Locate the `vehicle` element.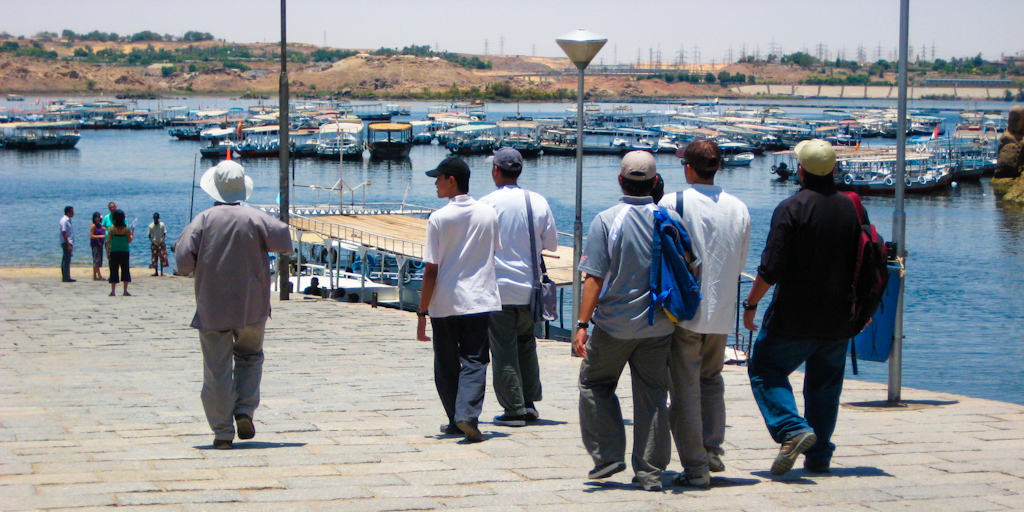
Element bbox: [left=539, top=128, right=573, bottom=155].
